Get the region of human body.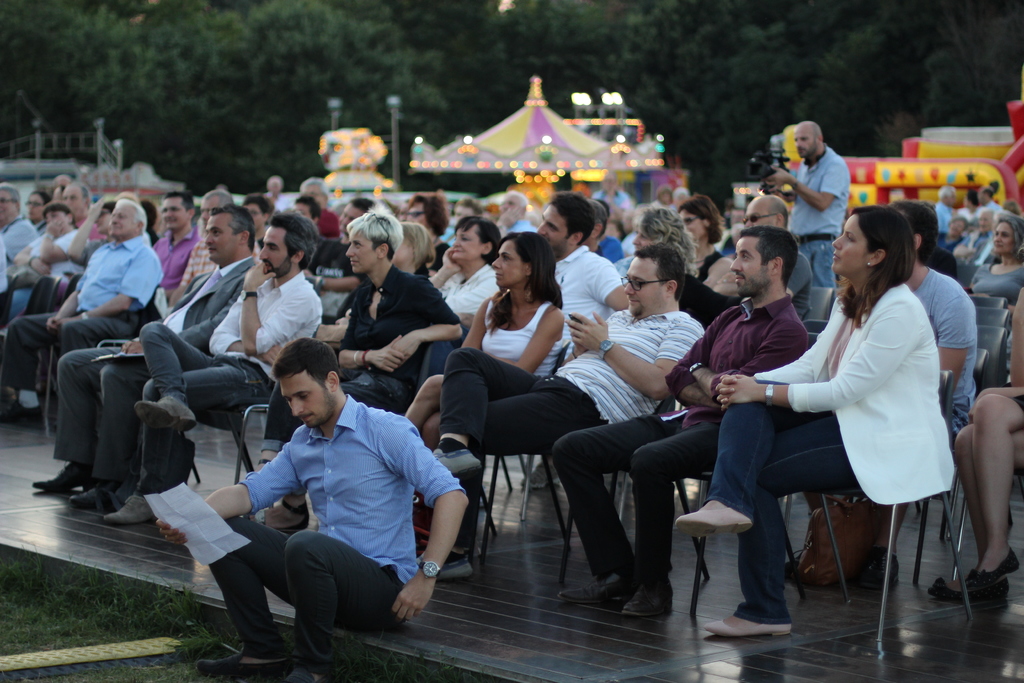
551:296:811:620.
